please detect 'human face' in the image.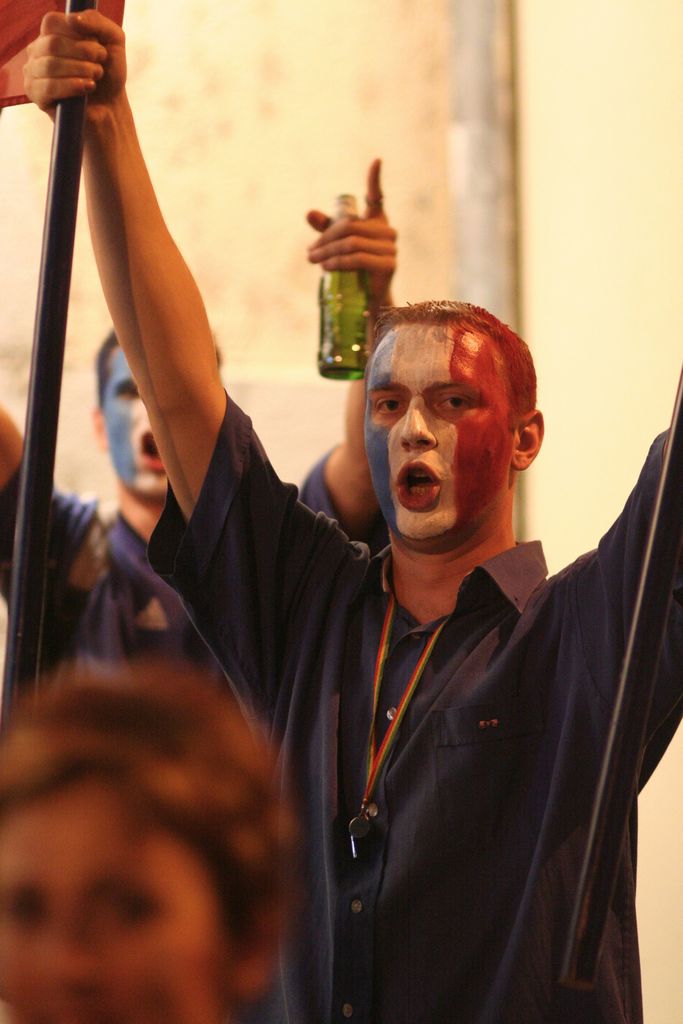
[x1=103, y1=348, x2=170, y2=491].
